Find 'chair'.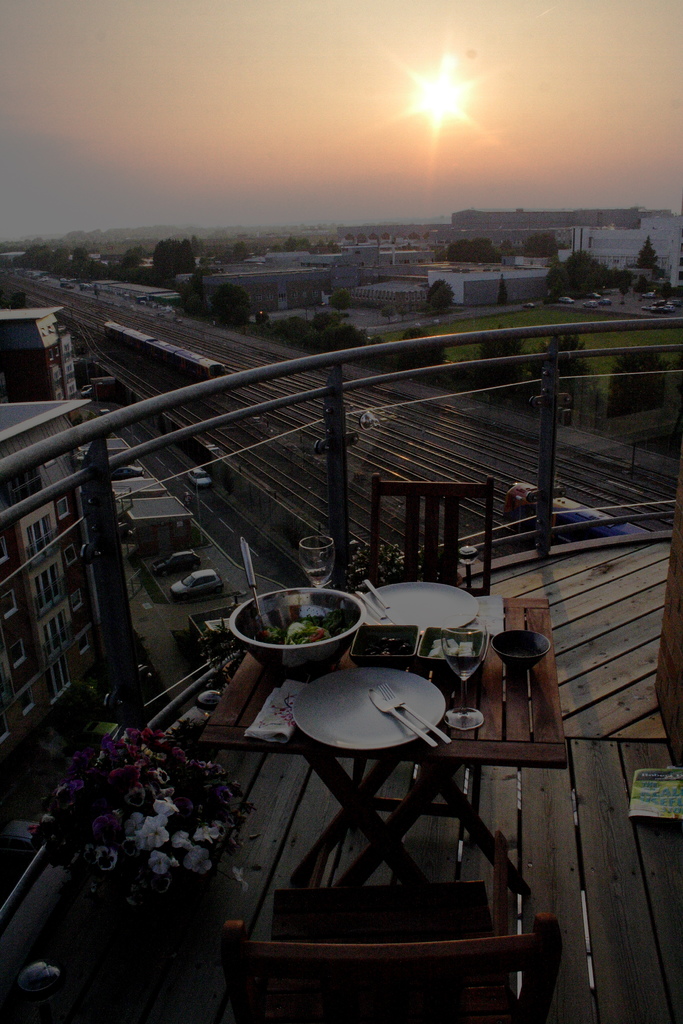
[left=222, top=883, right=576, bottom=1023].
